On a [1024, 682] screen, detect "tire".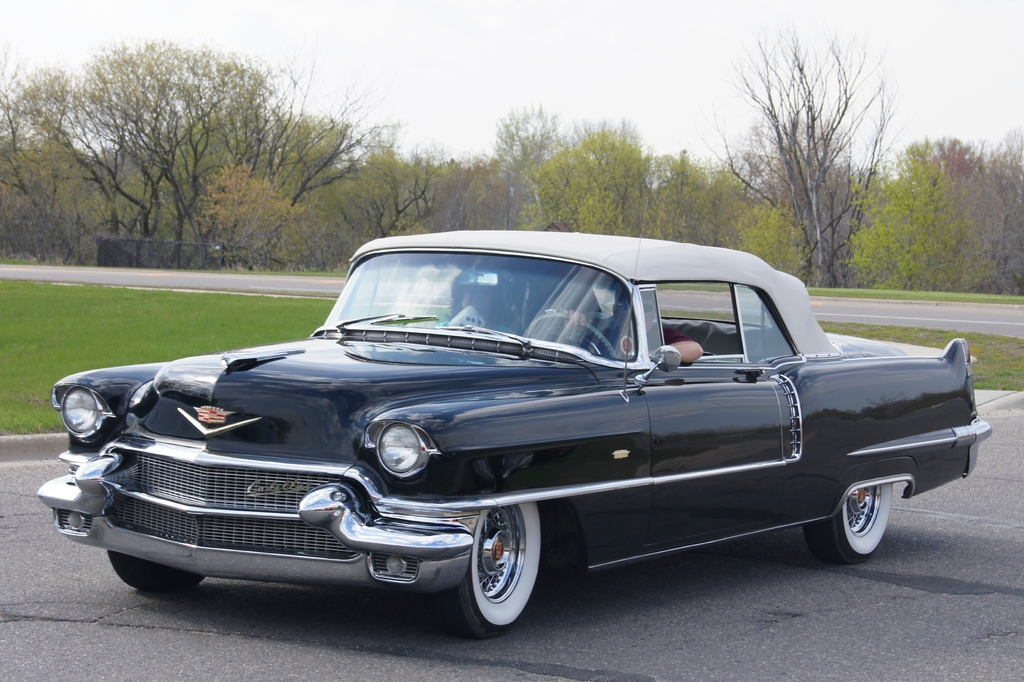
box(453, 499, 548, 635).
